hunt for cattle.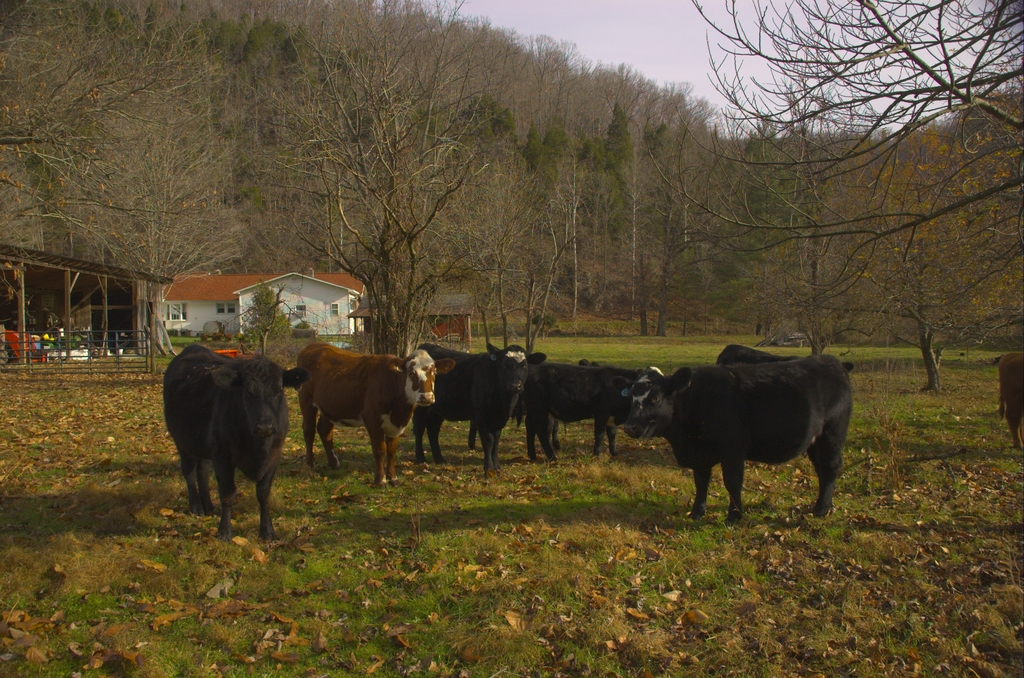
Hunted down at (left=296, top=348, right=457, bottom=485).
